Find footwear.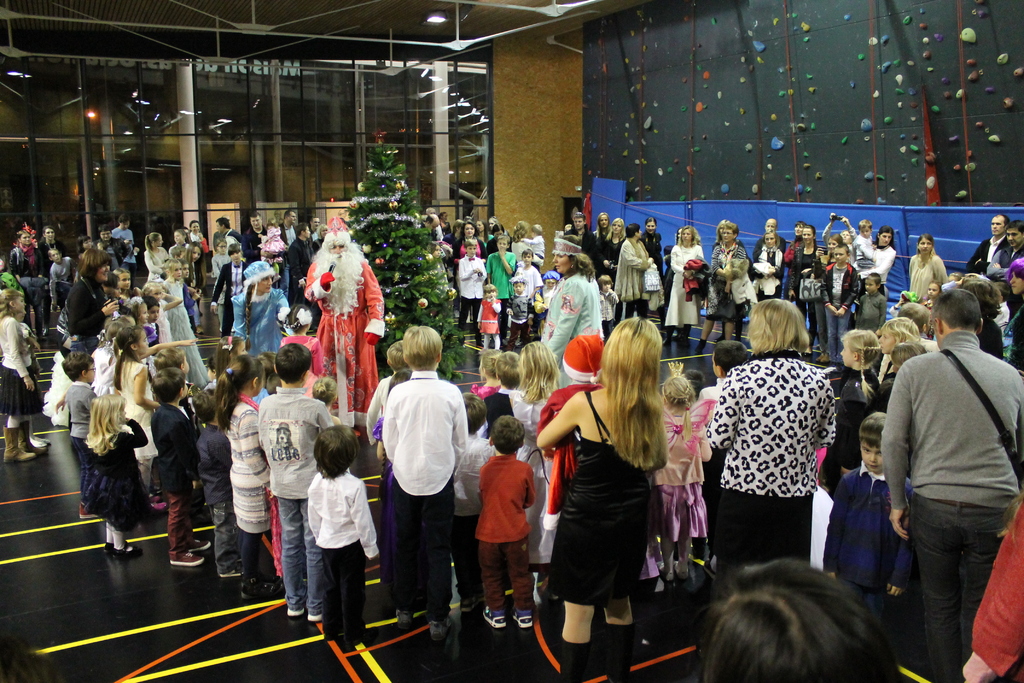
(left=171, top=550, right=202, bottom=565).
